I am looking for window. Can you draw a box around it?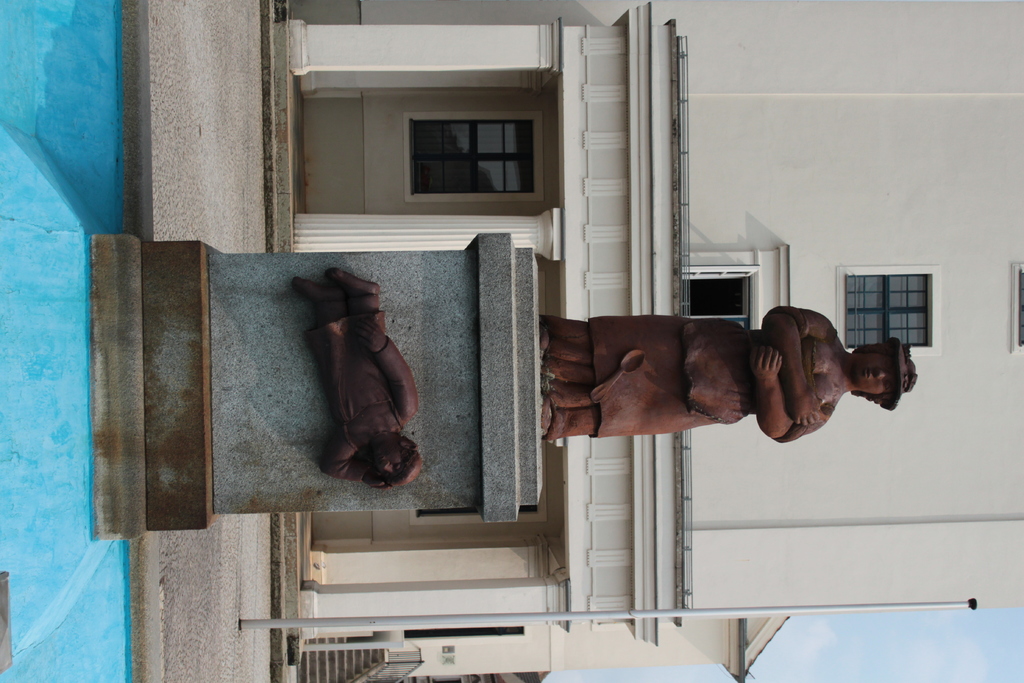
Sure, the bounding box is pyautogui.locateOnScreen(412, 118, 535, 198).
